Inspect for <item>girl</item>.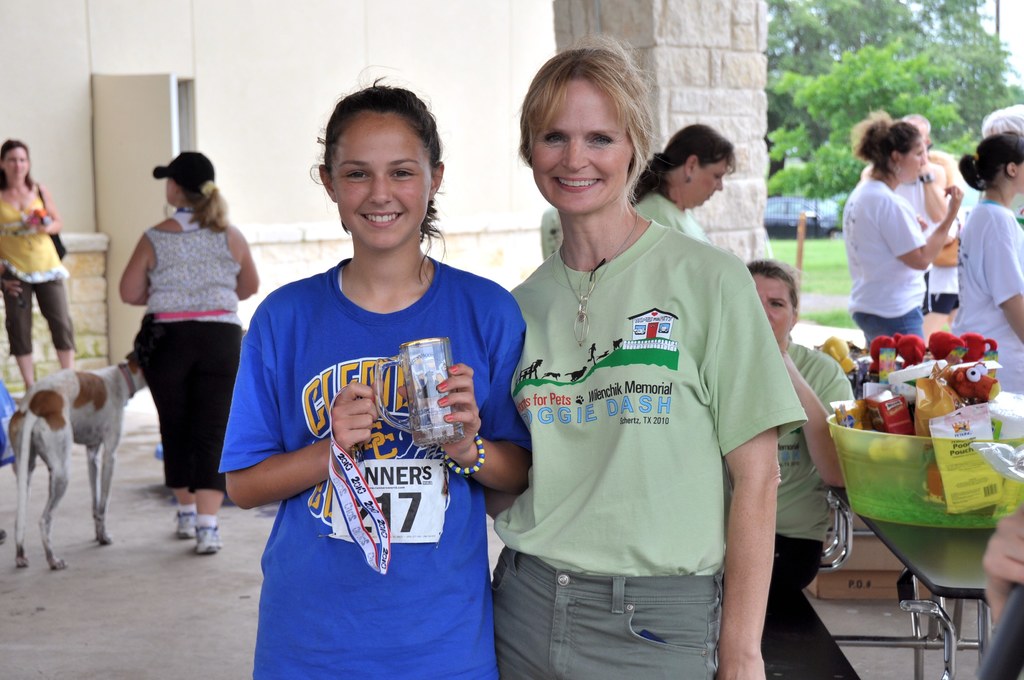
Inspection: <bbox>215, 68, 540, 679</bbox>.
